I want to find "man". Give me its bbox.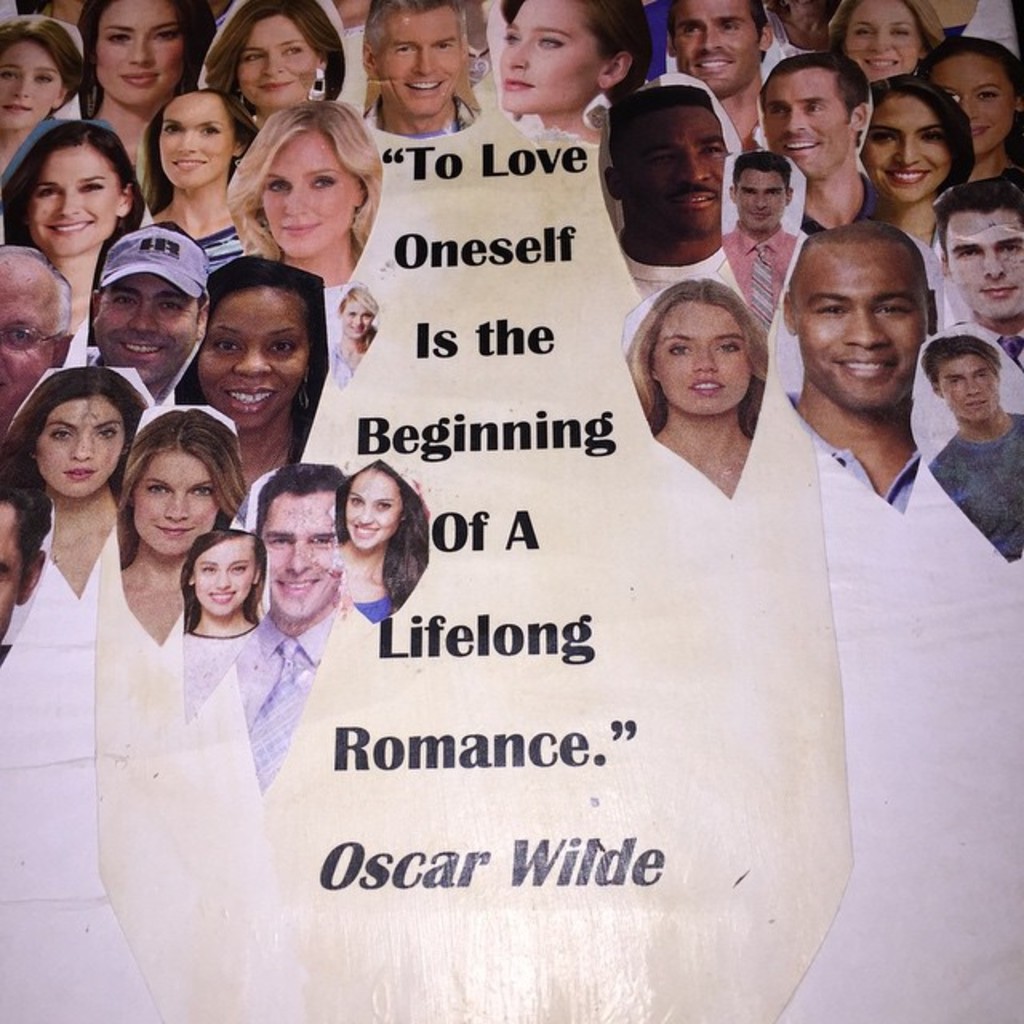
box(923, 323, 1022, 558).
